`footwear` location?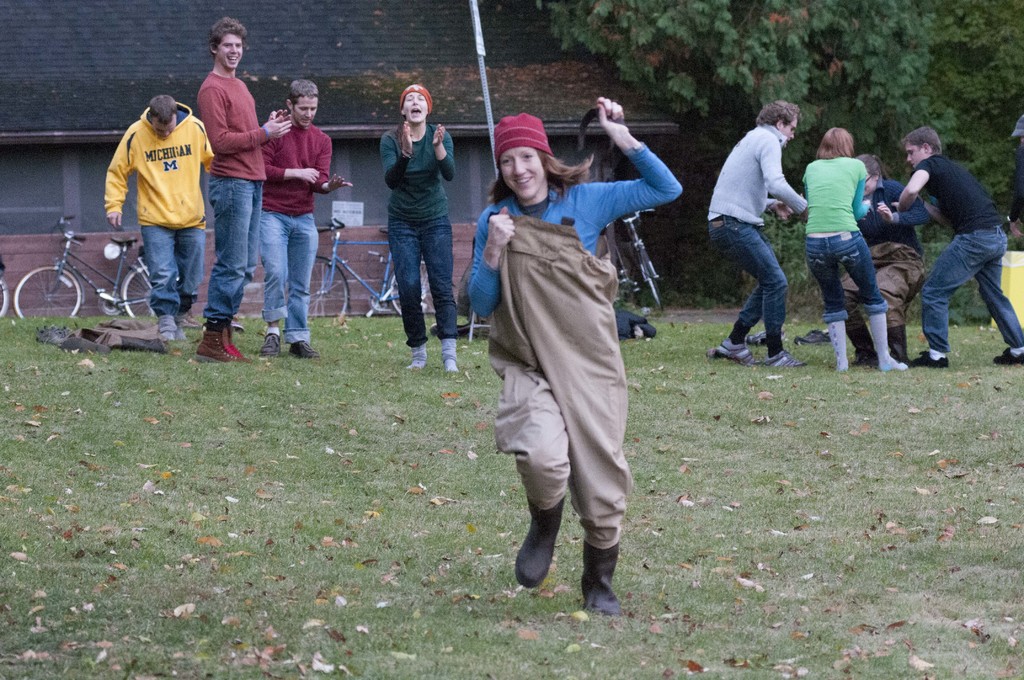
box(908, 345, 949, 370)
